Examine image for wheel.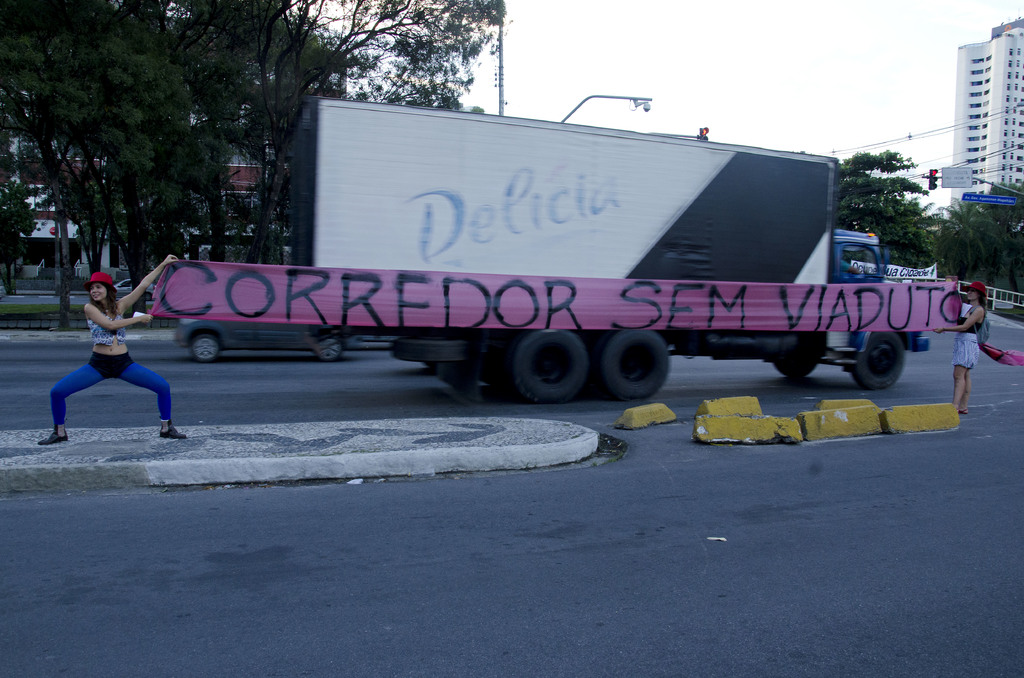
Examination result: region(772, 325, 831, 377).
